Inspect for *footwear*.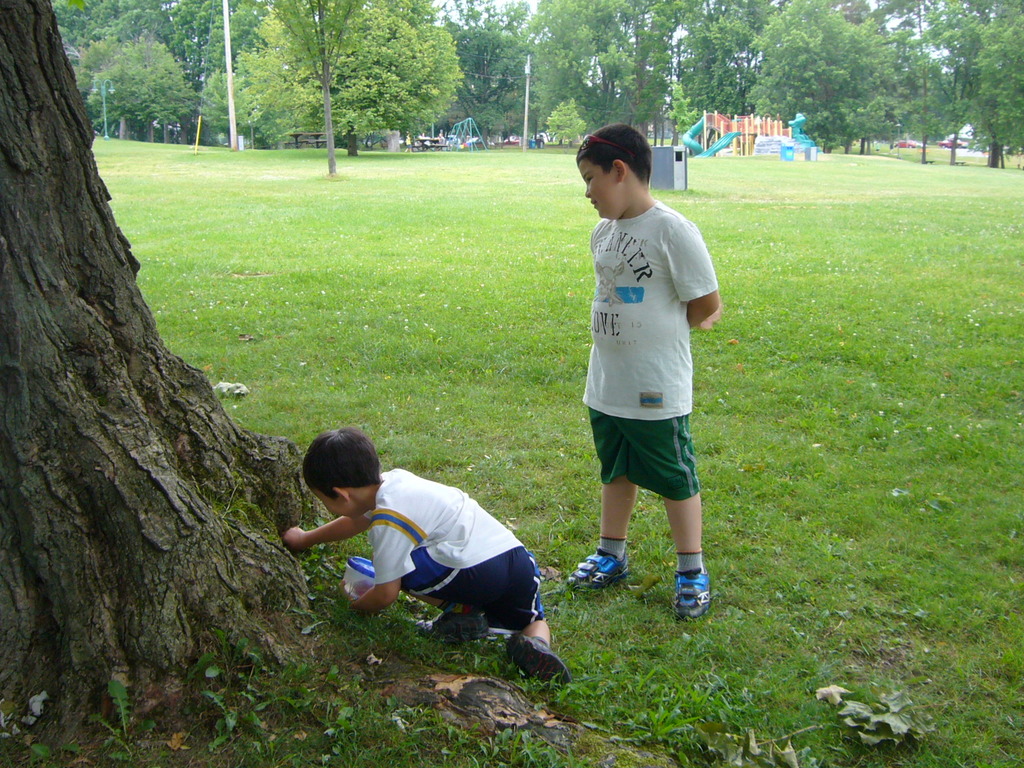
Inspection: BBox(506, 634, 566, 678).
